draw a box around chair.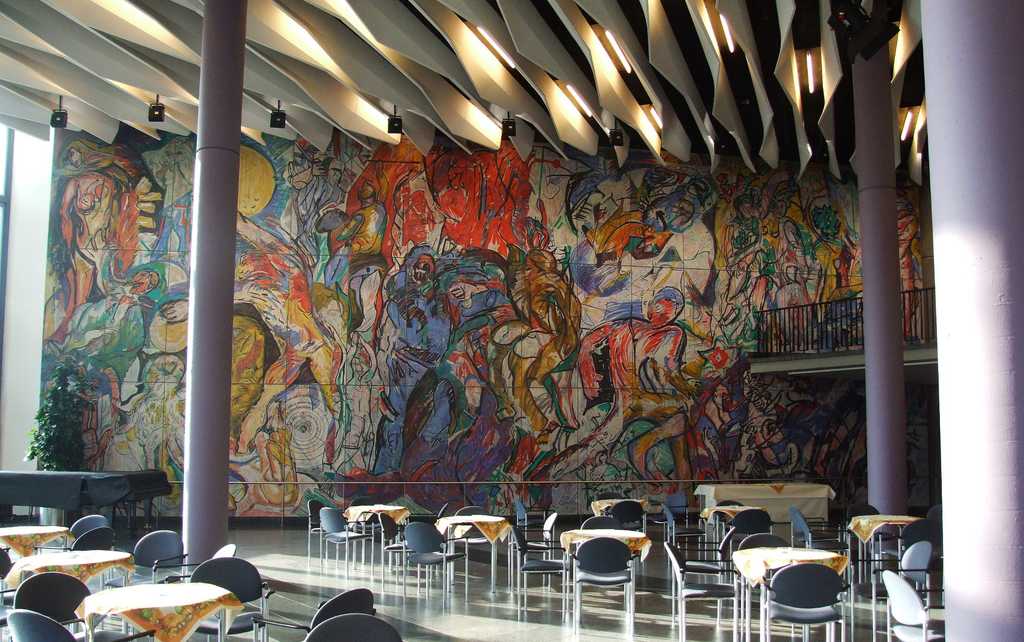
pyautogui.locateOnScreen(509, 526, 554, 594).
